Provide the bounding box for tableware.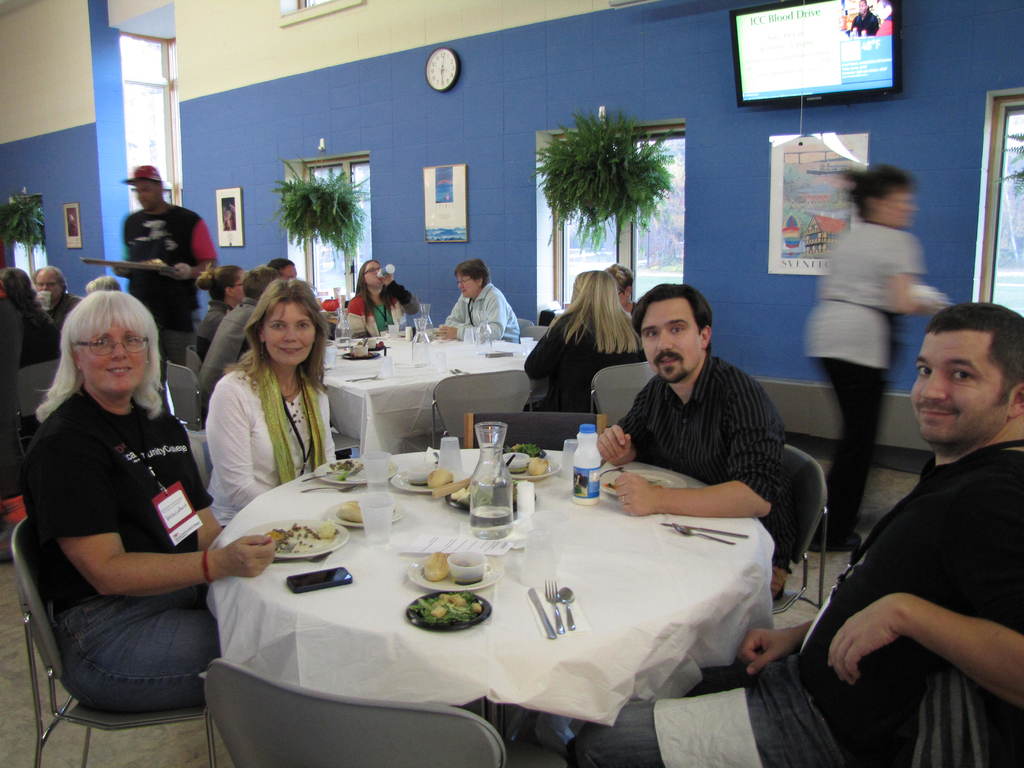
bbox(360, 497, 394, 543).
